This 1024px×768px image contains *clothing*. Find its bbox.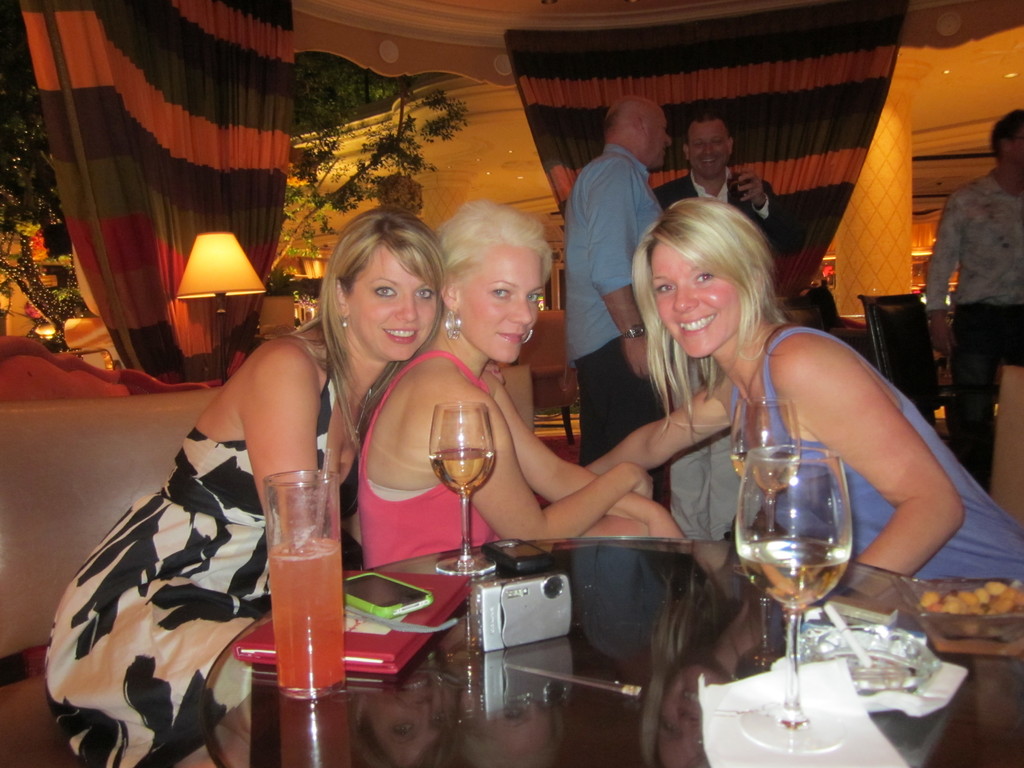
x1=38 y1=349 x2=339 y2=767.
